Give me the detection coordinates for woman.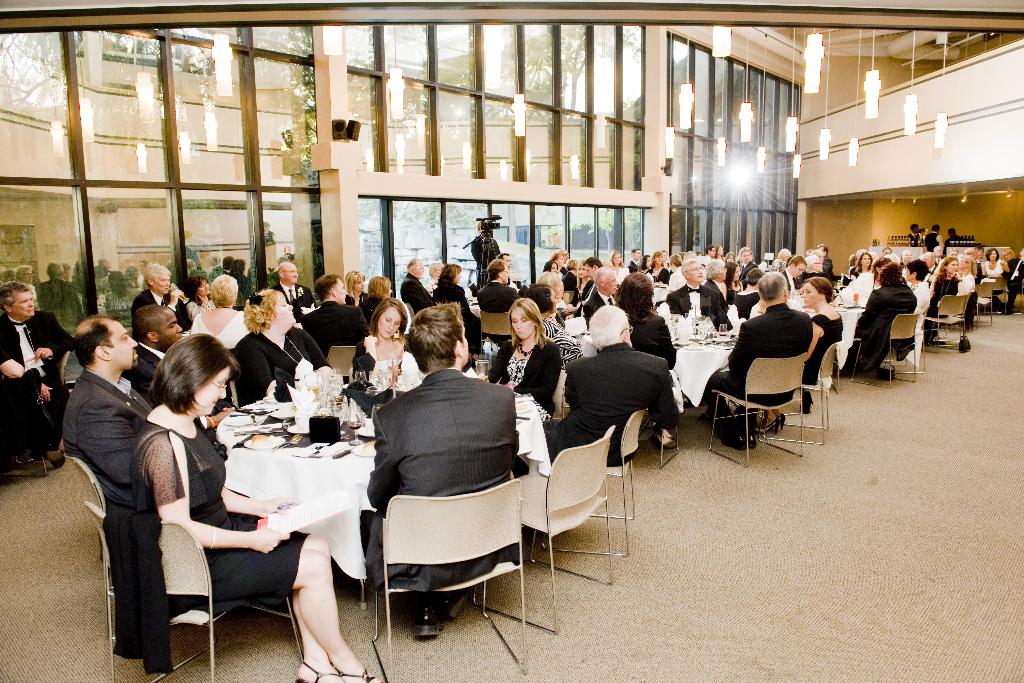
(484, 293, 561, 418).
